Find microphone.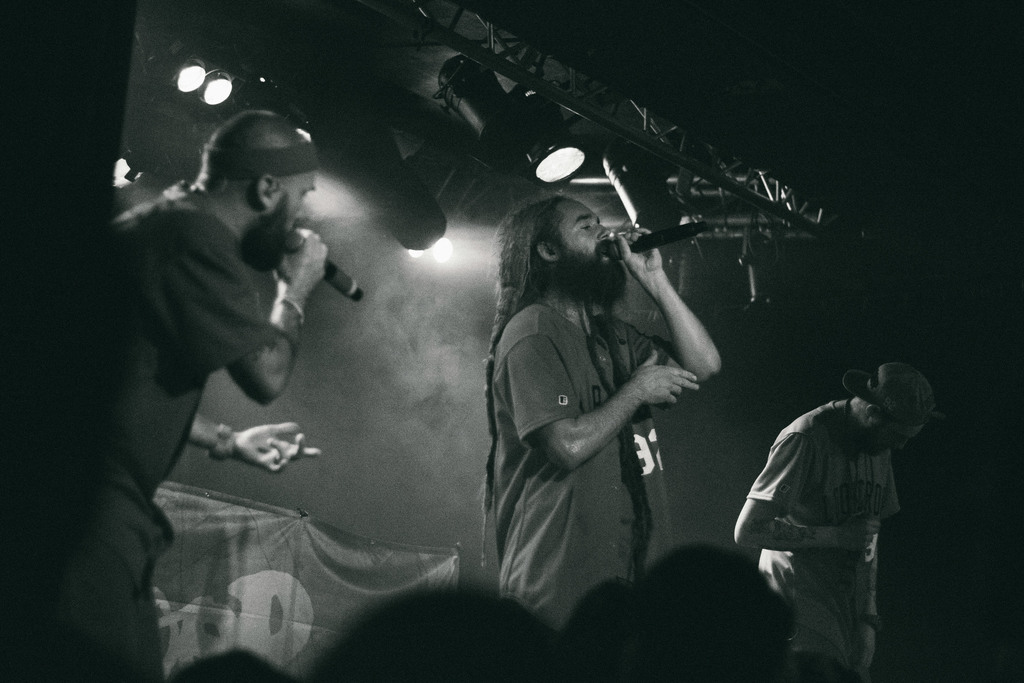
604/215/728/276.
